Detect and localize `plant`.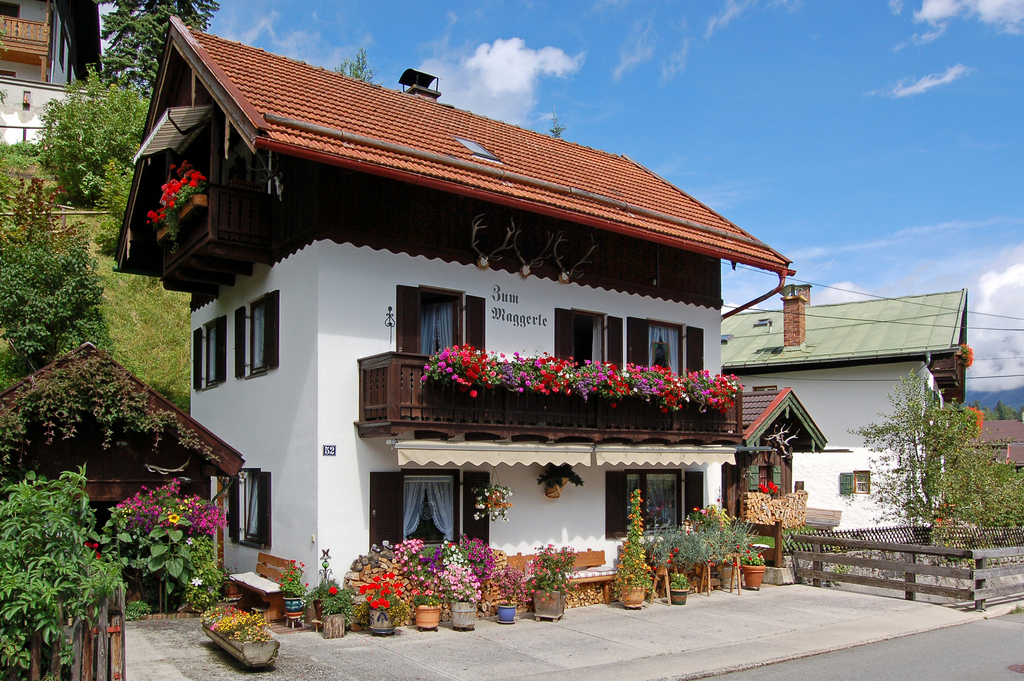
Localized at Rect(314, 552, 334, 597).
